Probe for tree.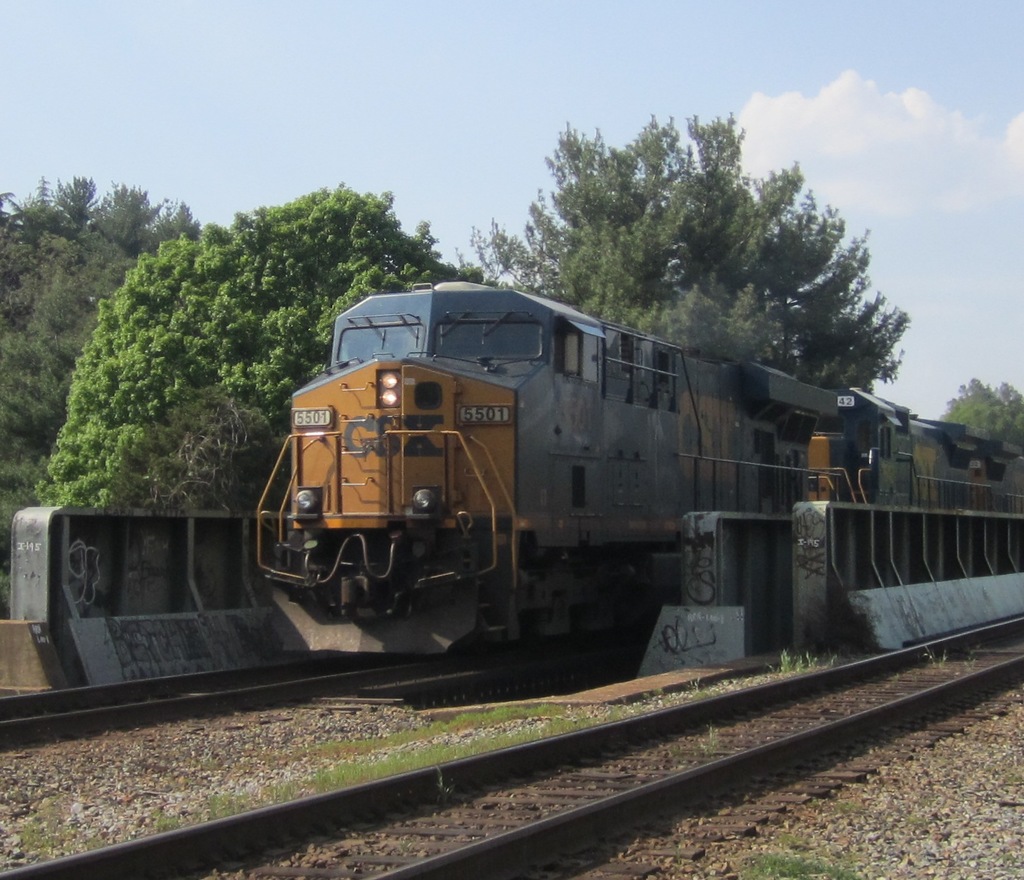
Probe result: locate(660, 144, 938, 425).
